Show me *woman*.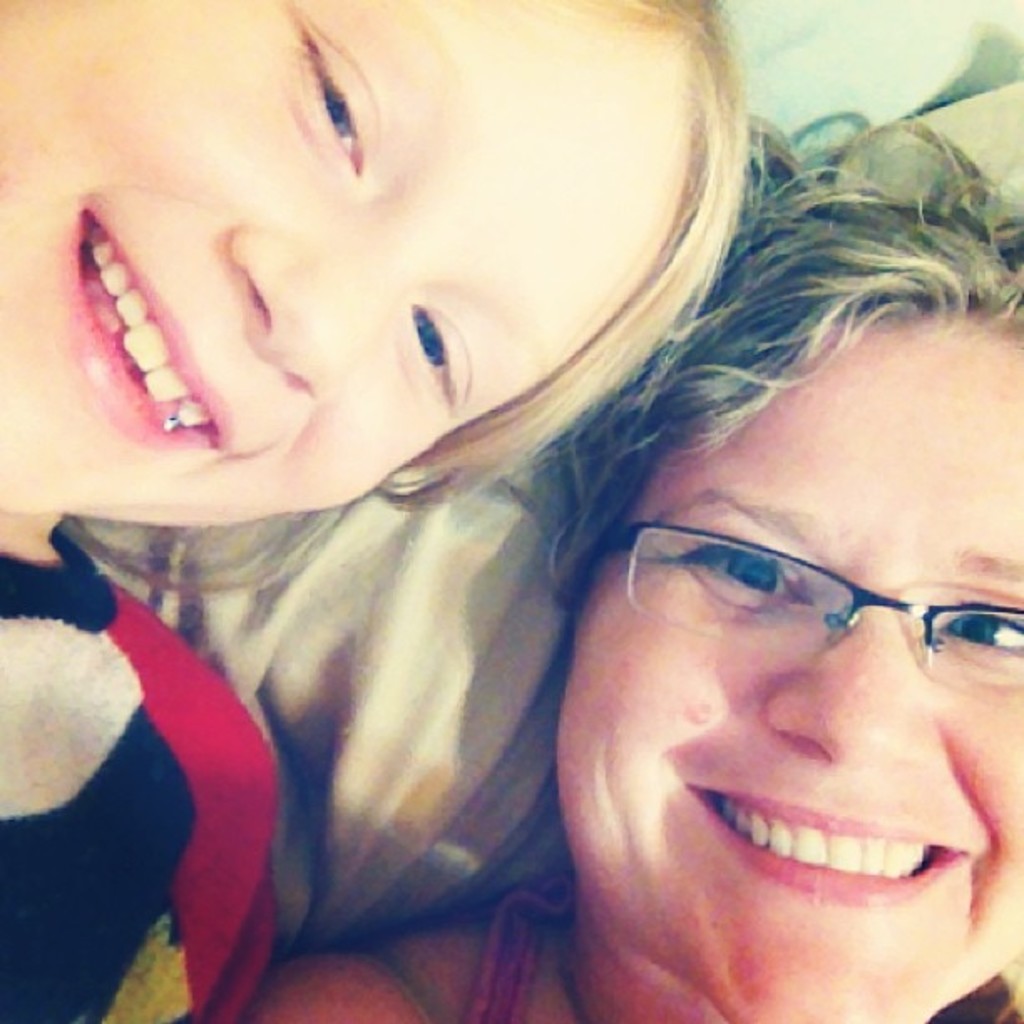
*woman* is here: 211:125:1022:1022.
